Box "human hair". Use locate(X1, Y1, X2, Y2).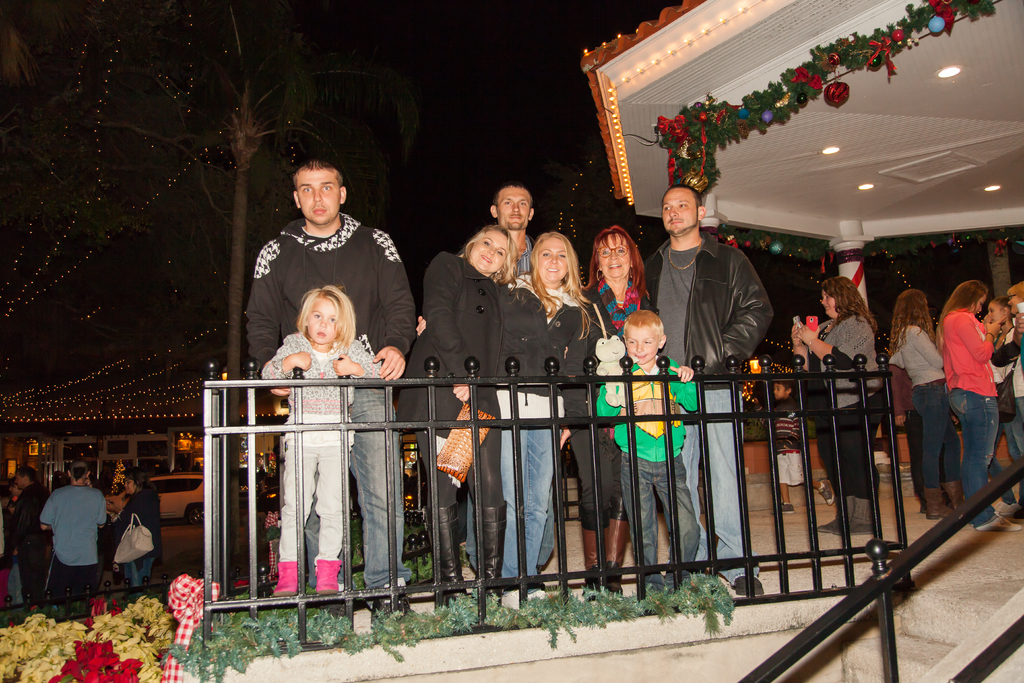
locate(492, 179, 536, 215).
